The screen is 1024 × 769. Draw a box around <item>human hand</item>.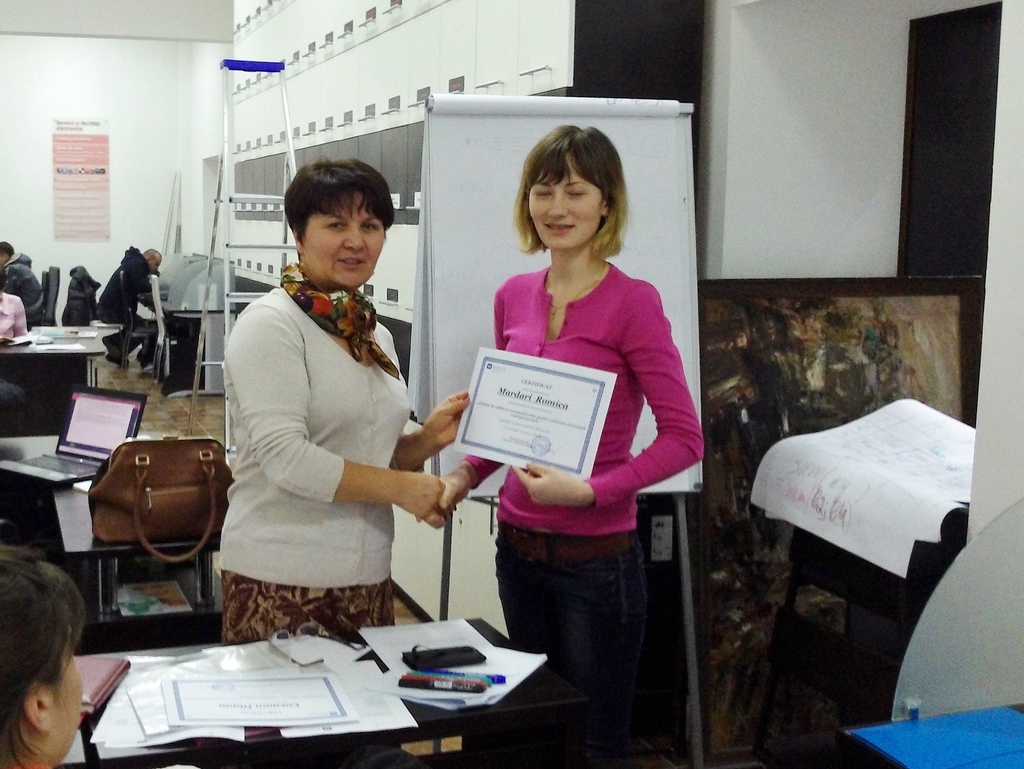
box=[510, 460, 584, 506].
